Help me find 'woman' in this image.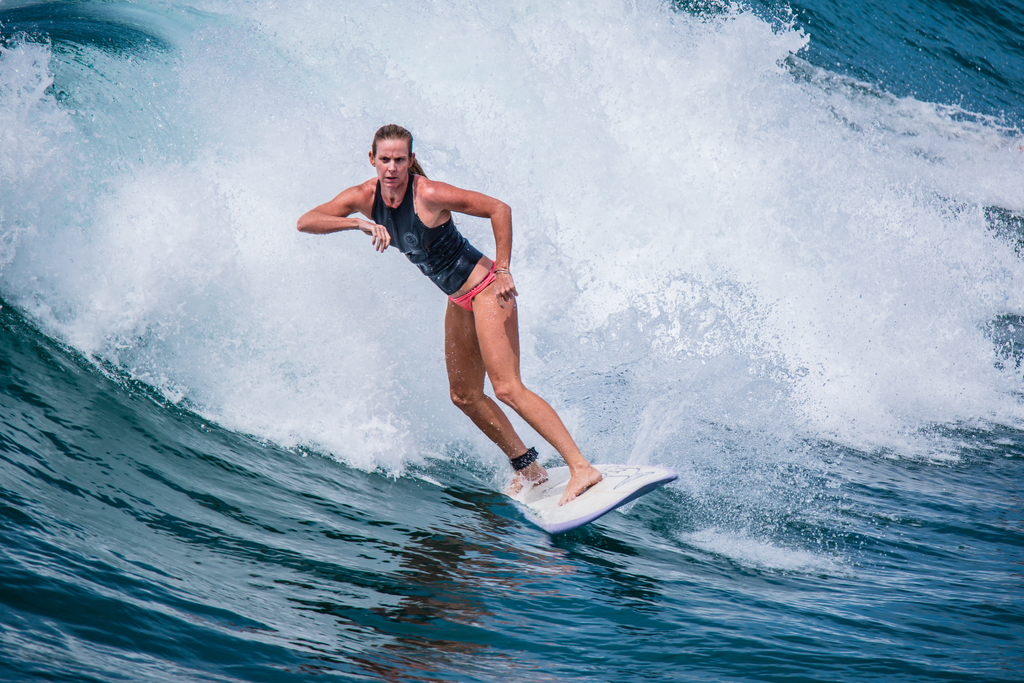
Found it: Rect(304, 145, 546, 448).
